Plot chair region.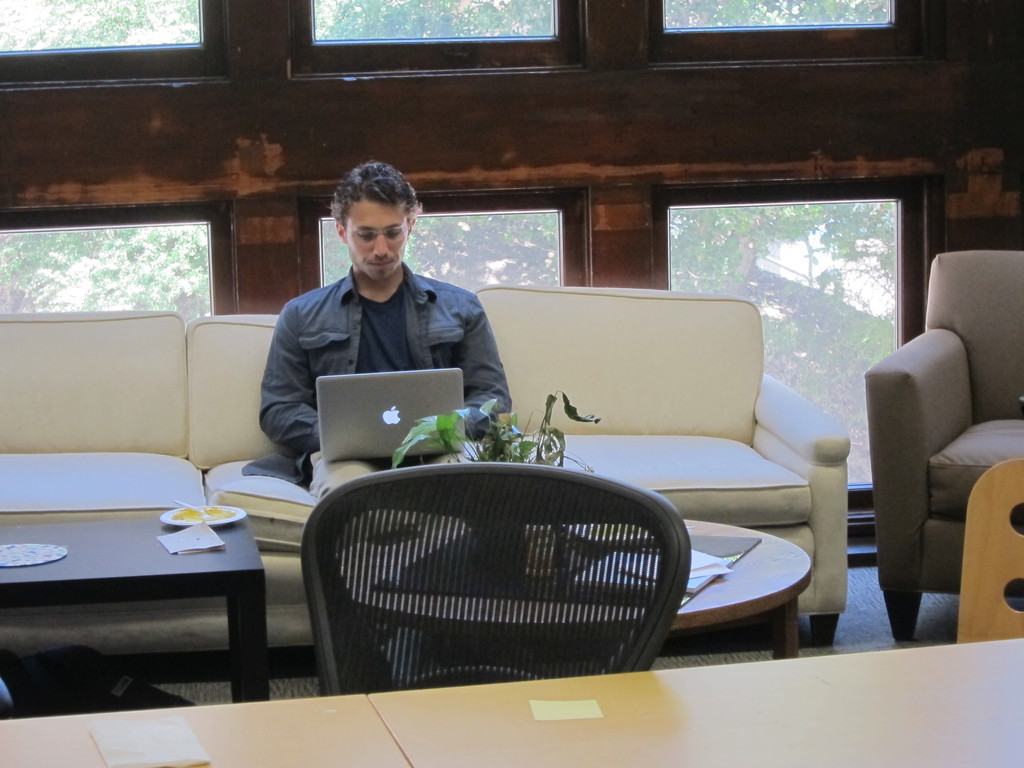
Plotted at [876, 220, 1023, 669].
